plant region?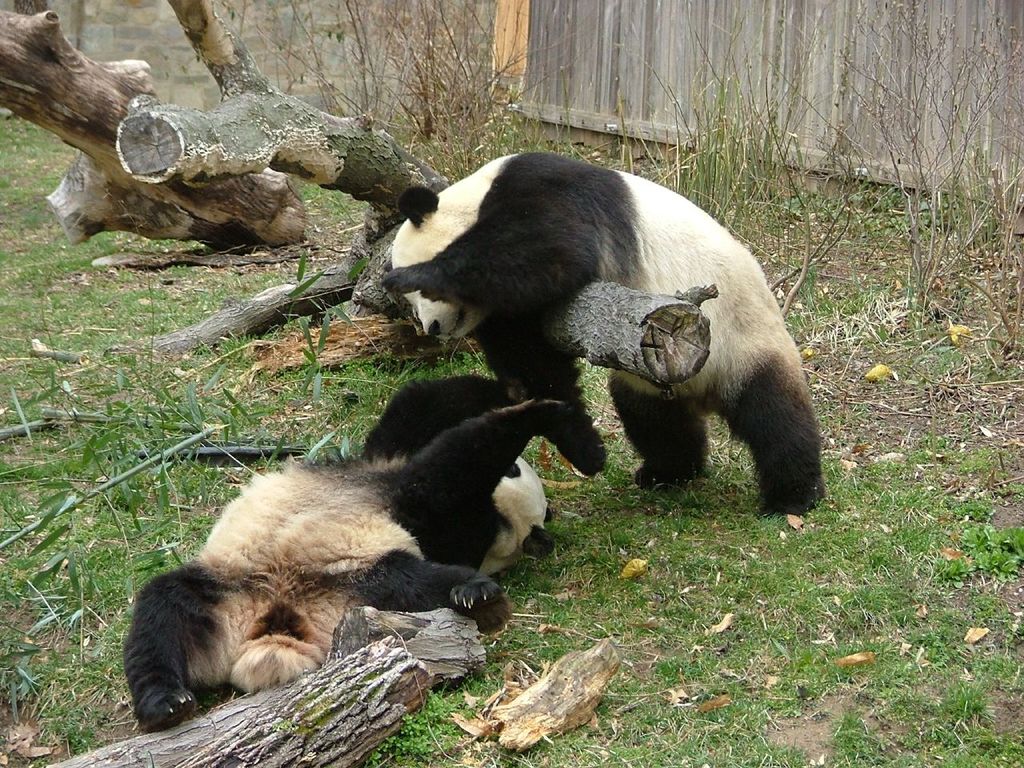
x1=369, y1=0, x2=613, y2=214
